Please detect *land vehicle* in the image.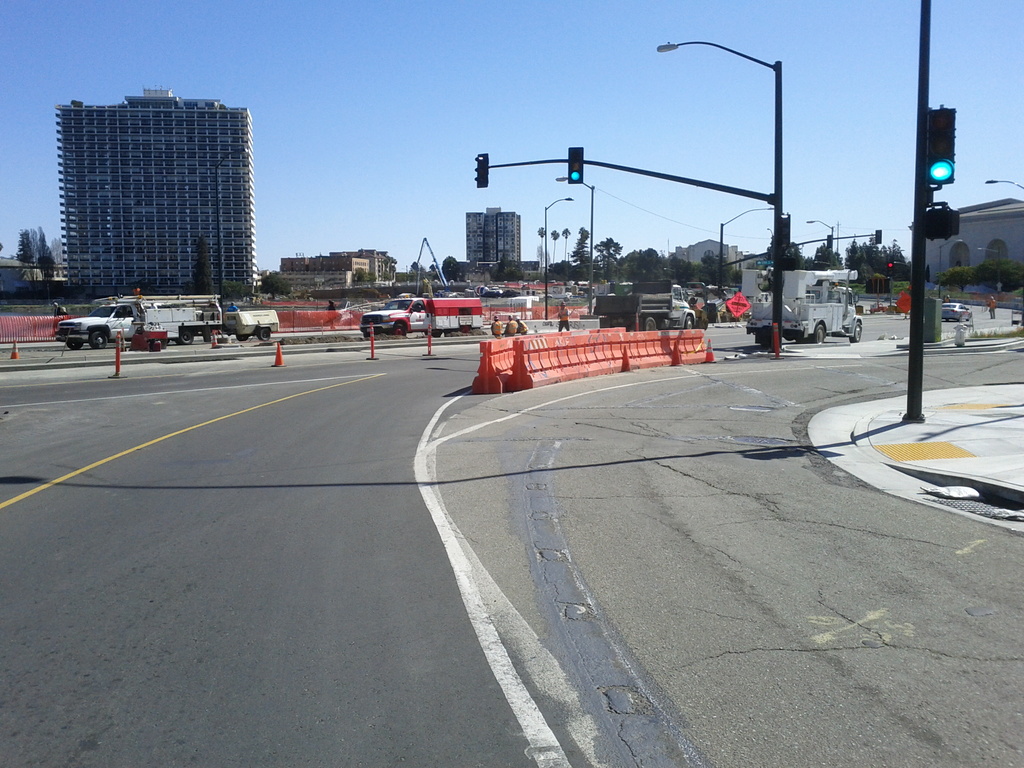
941/303/972/321.
